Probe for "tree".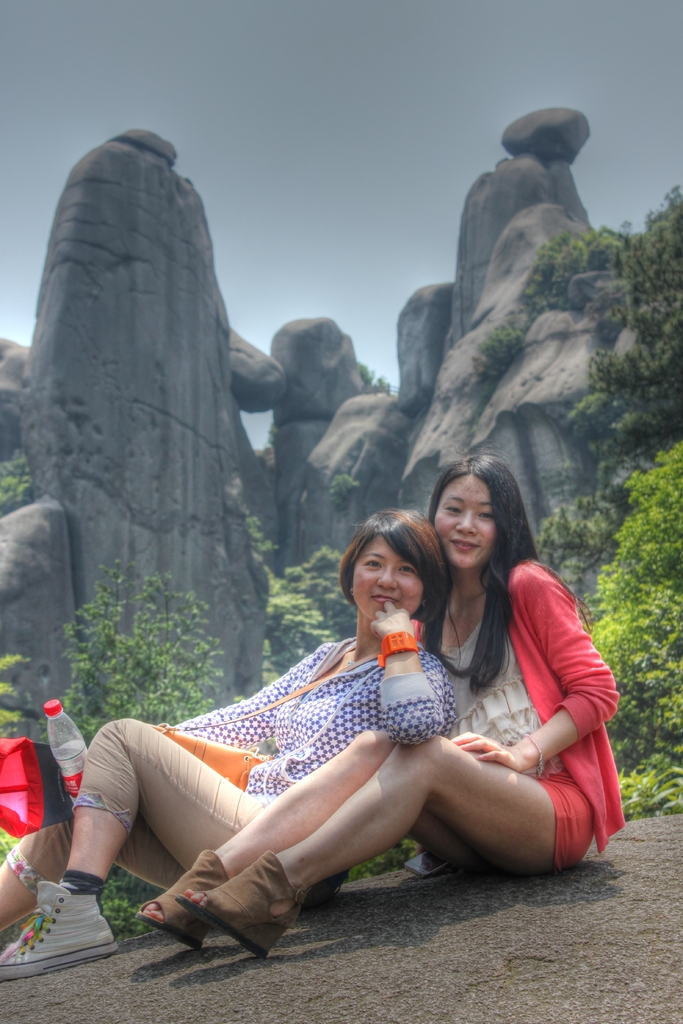
Probe result: box(325, 464, 365, 511).
